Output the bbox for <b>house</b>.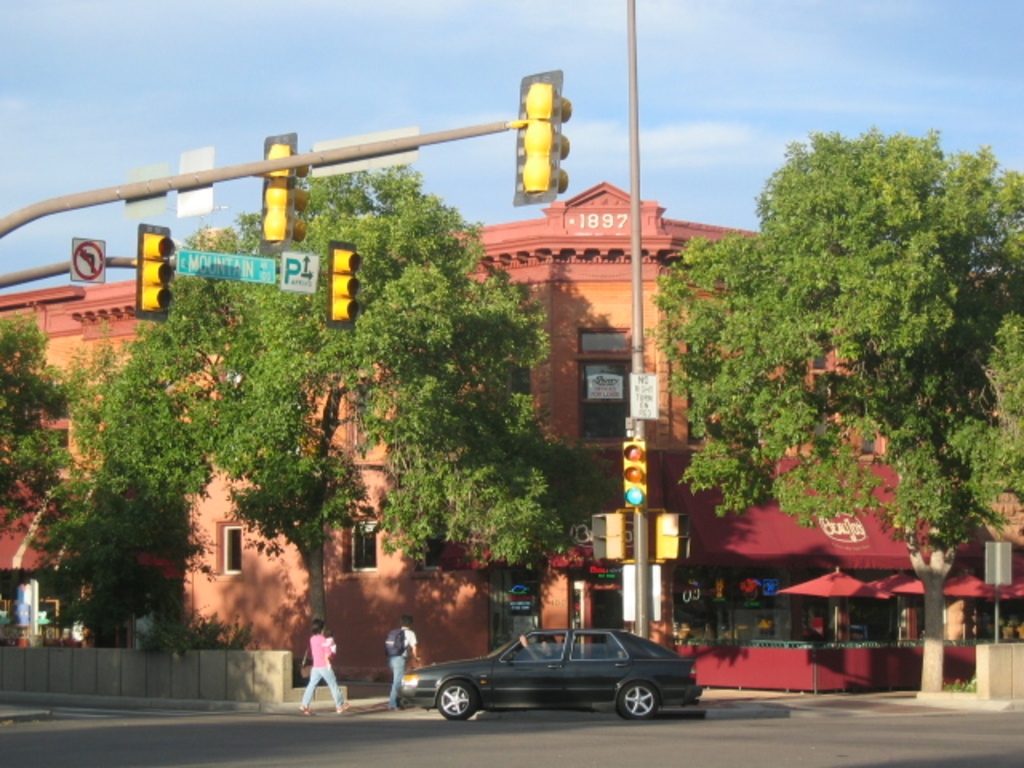
rect(0, 176, 1022, 690).
